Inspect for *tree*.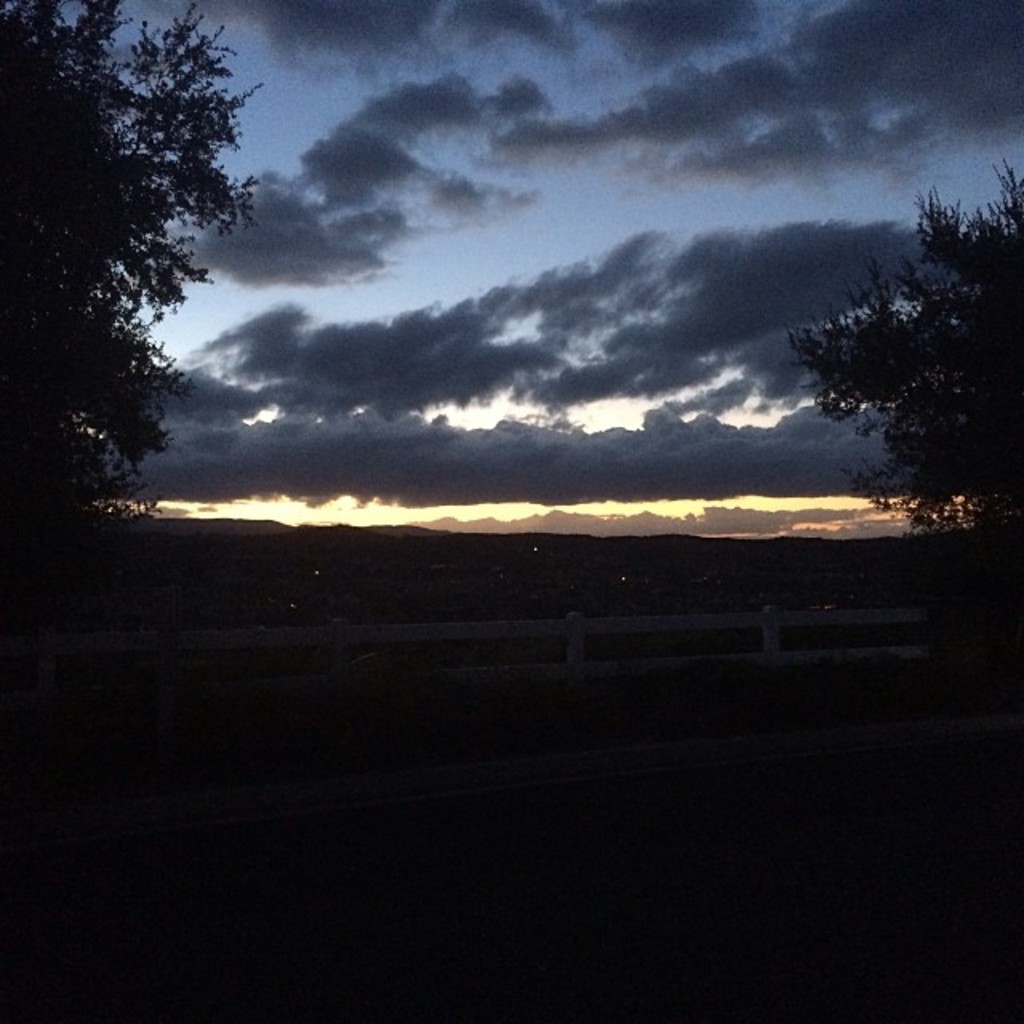
Inspection: [left=790, top=155, right=1022, bottom=533].
